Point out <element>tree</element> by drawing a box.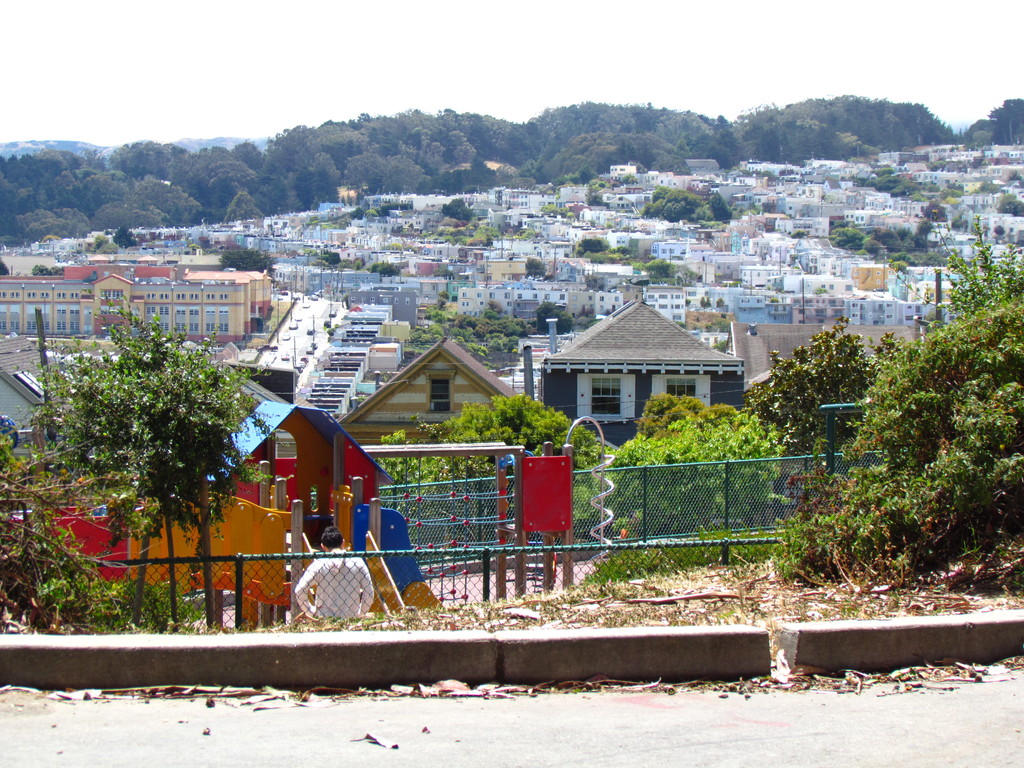
pyautogui.locateOnScreen(525, 257, 546, 281).
